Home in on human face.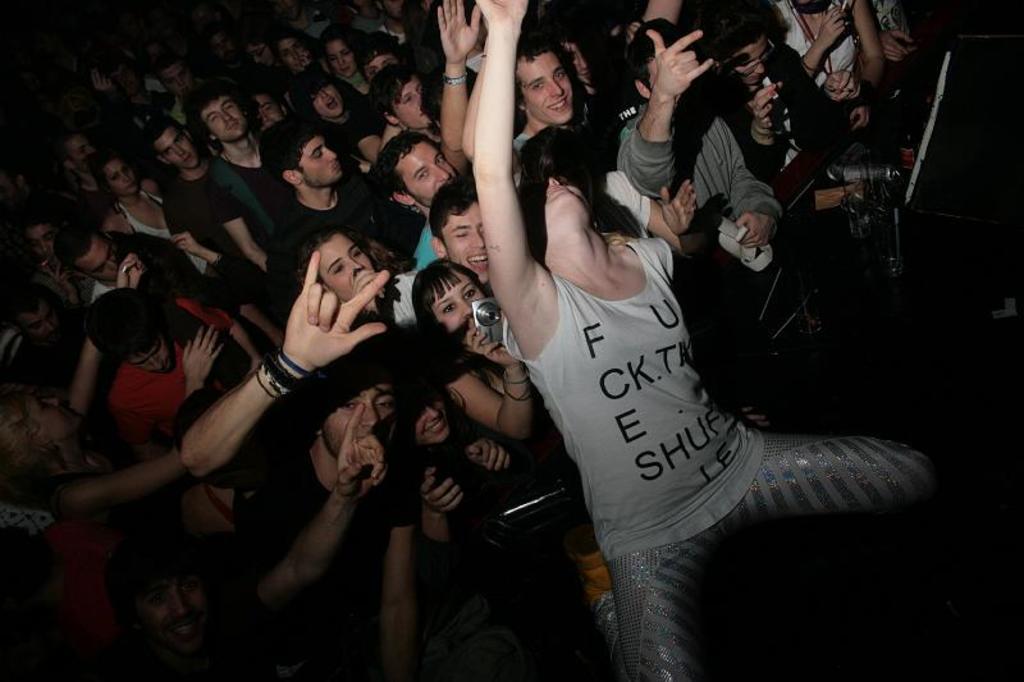
Homed in at left=125, top=334, right=172, bottom=372.
